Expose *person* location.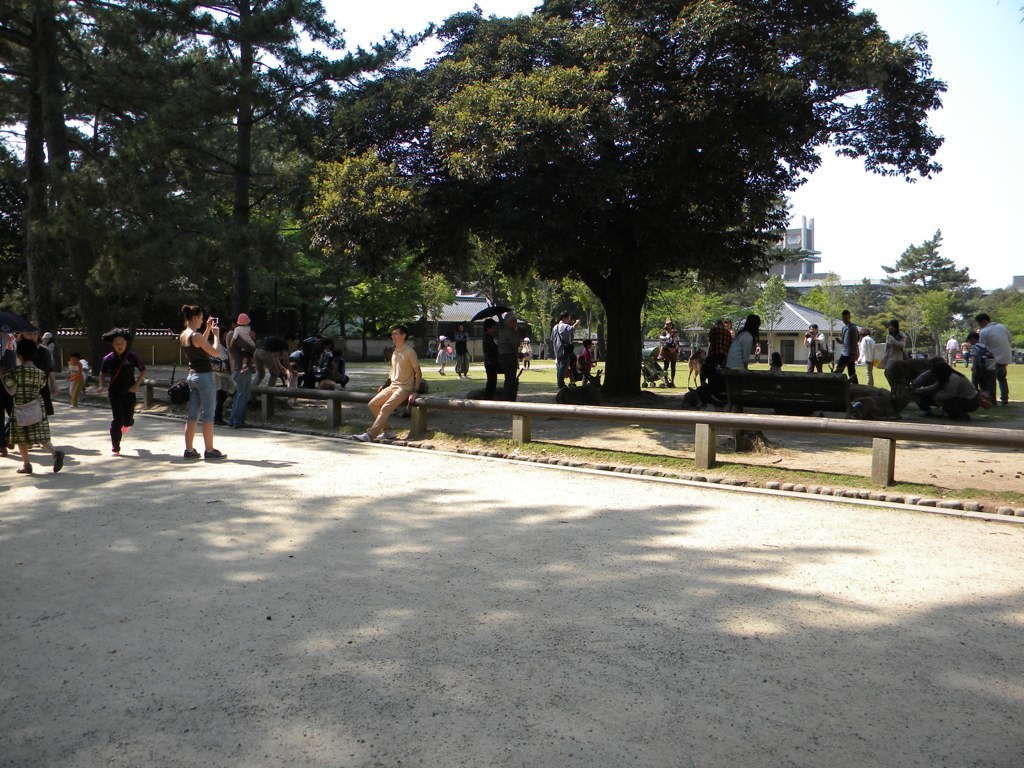
Exposed at {"x1": 960, "y1": 342, "x2": 971, "y2": 369}.
